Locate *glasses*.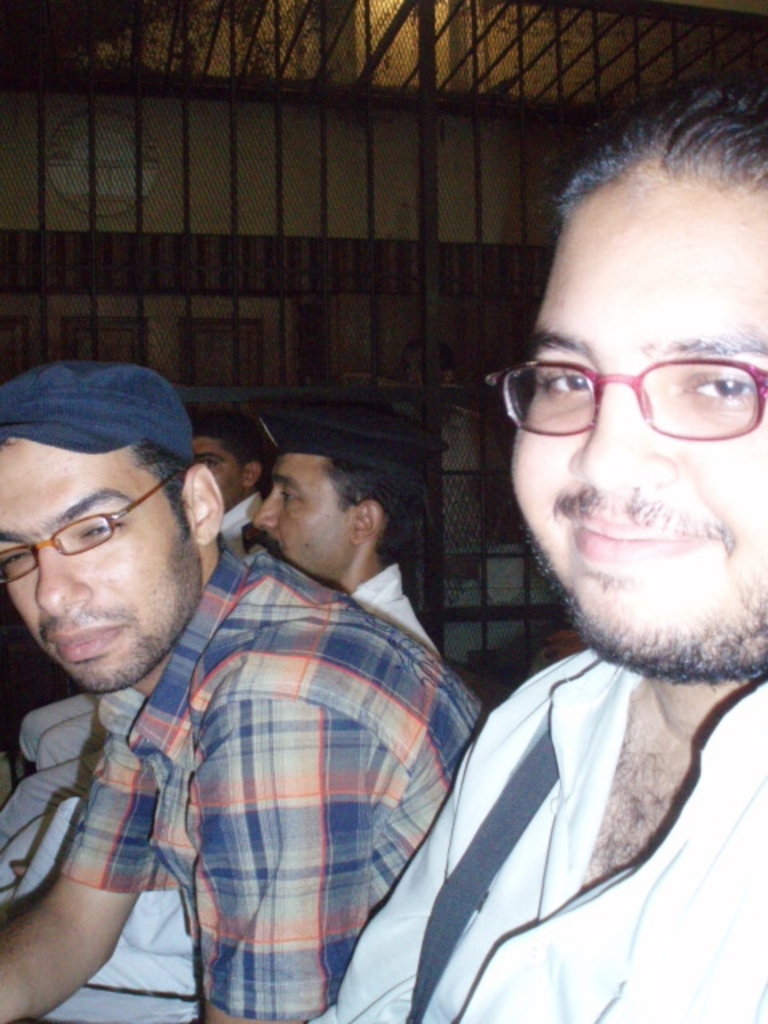
Bounding box: 0, 469, 174, 586.
